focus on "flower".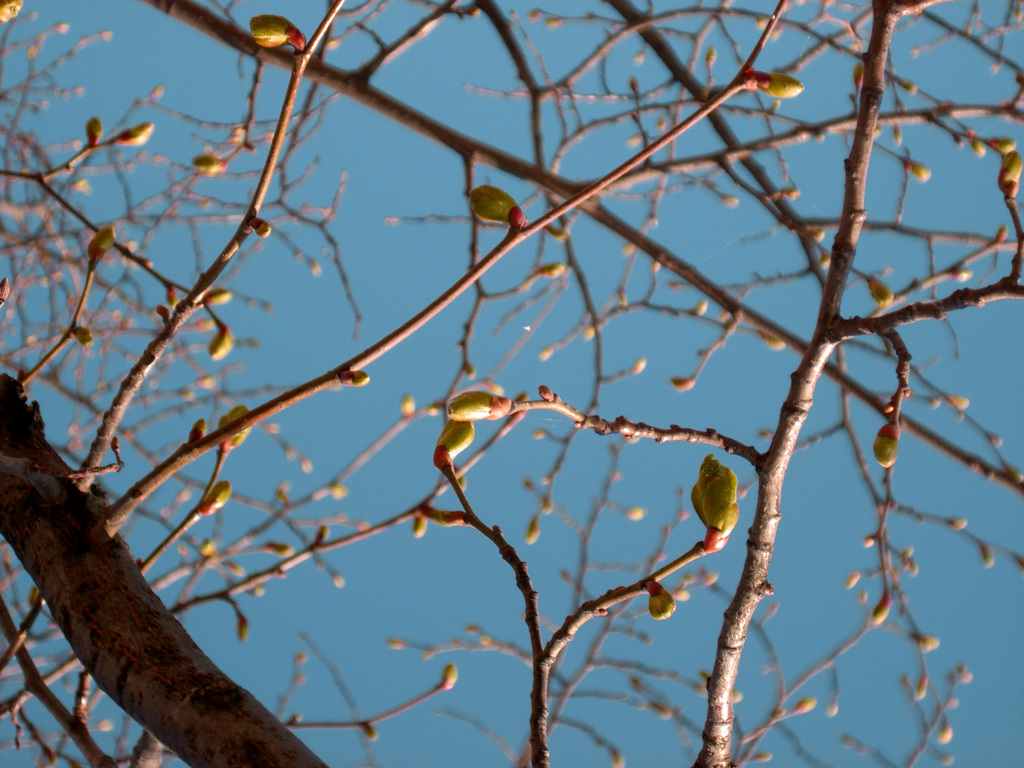
Focused at (250,13,294,46).
